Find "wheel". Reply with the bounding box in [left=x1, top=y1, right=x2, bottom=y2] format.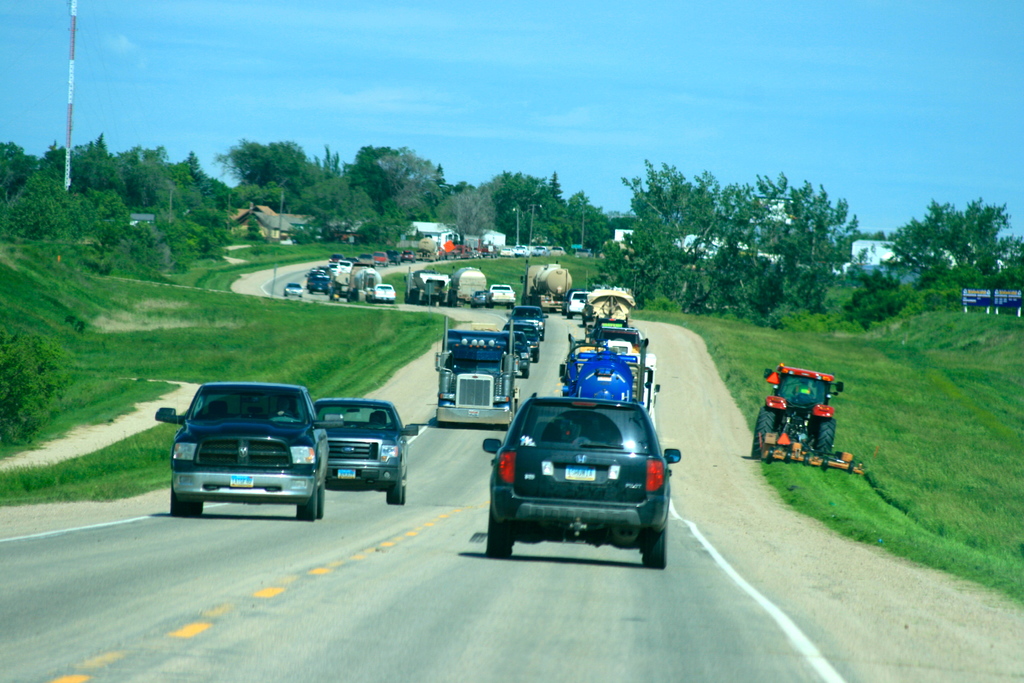
[left=314, top=482, right=323, bottom=518].
